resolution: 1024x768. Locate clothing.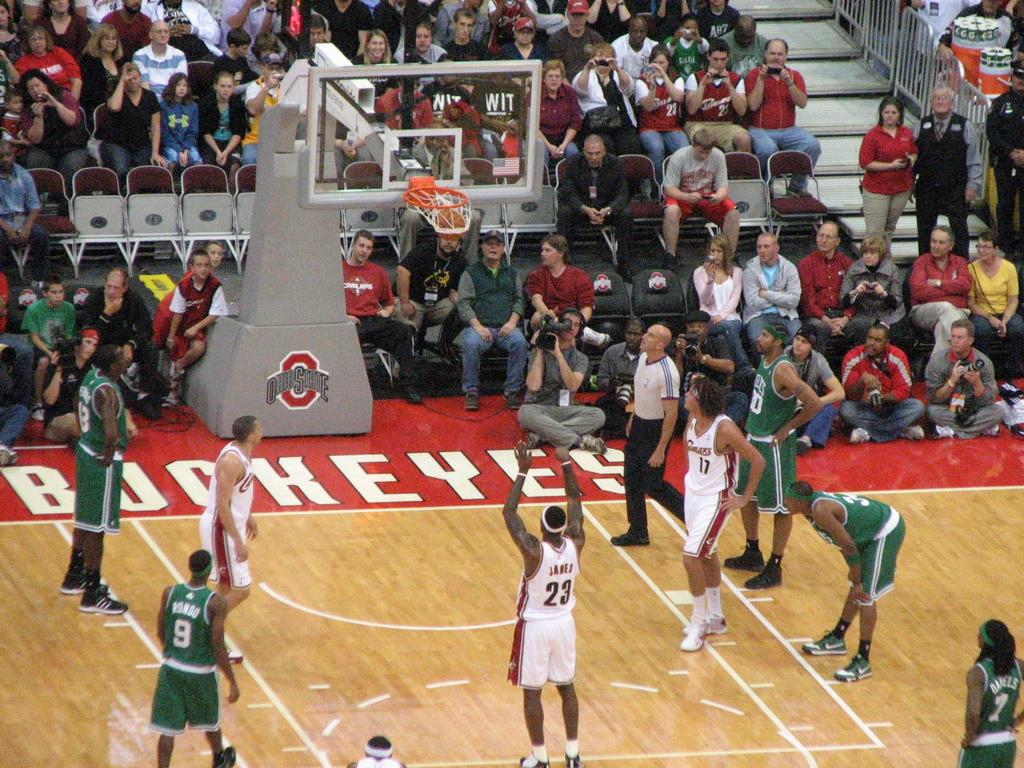
box(74, 364, 128, 533).
